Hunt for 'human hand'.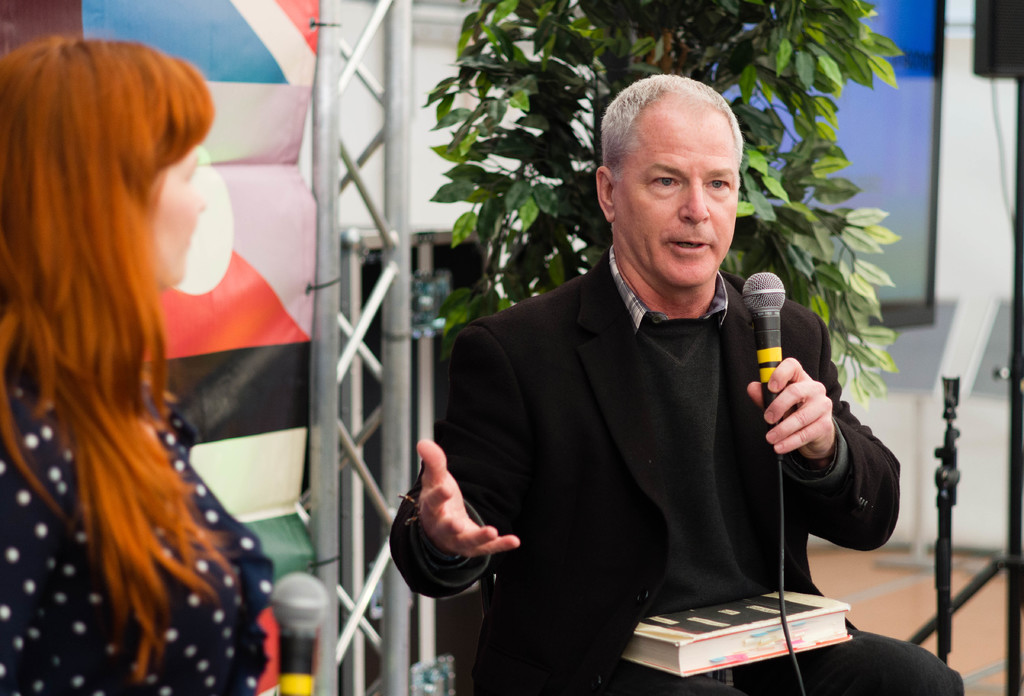
Hunted down at locate(753, 359, 829, 458).
